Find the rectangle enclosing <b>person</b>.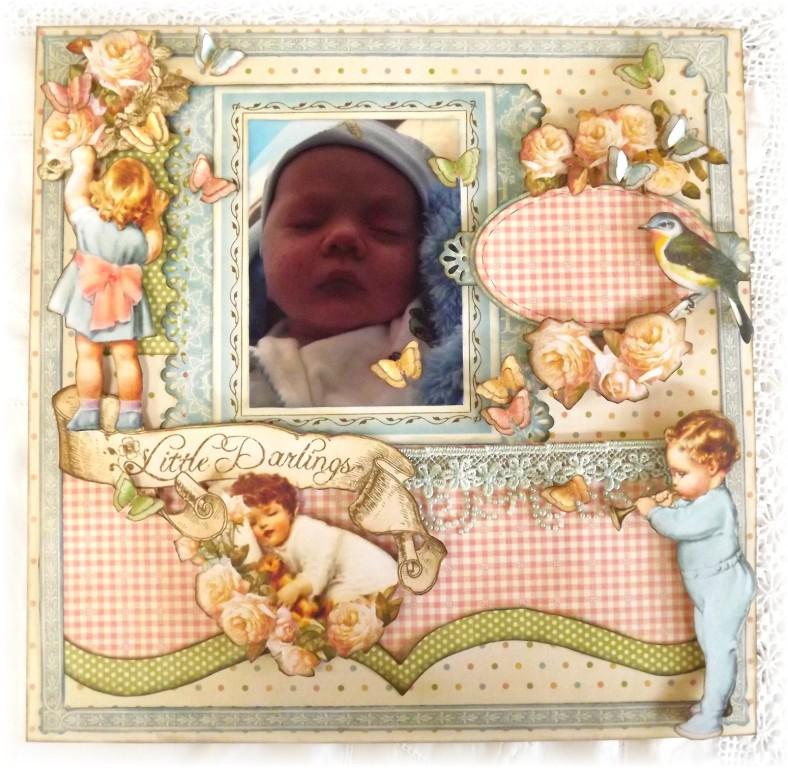
(248, 121, 469, 423).
